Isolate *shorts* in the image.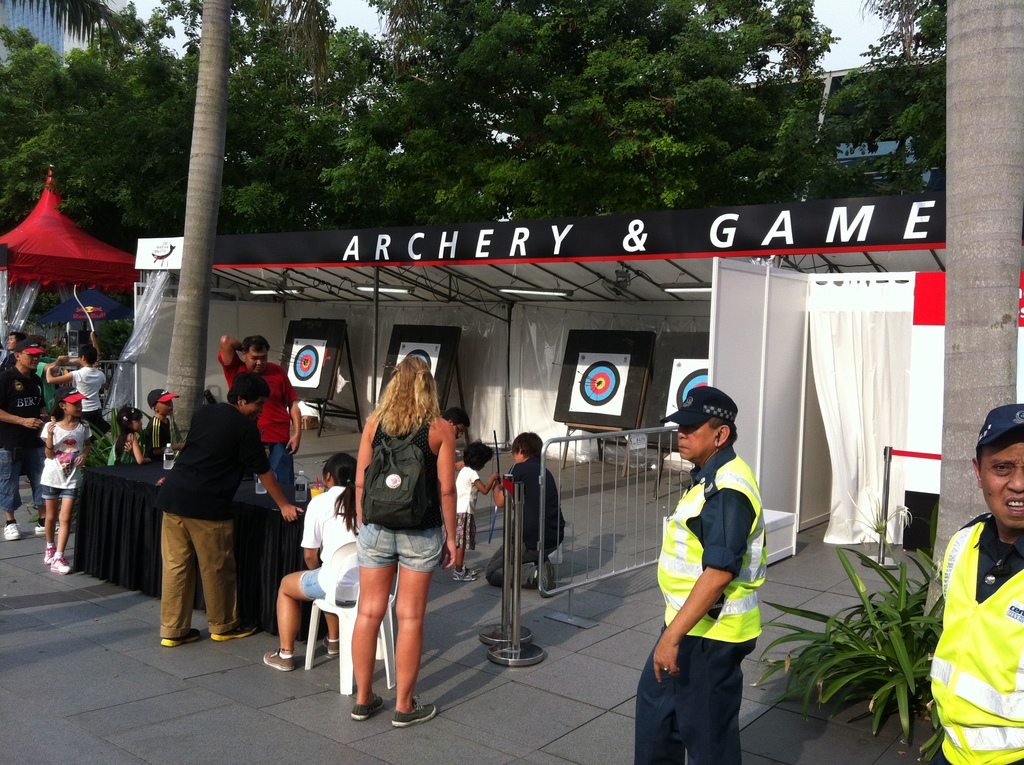
Isolated region: bbox=[353, 522, 444, 571].
